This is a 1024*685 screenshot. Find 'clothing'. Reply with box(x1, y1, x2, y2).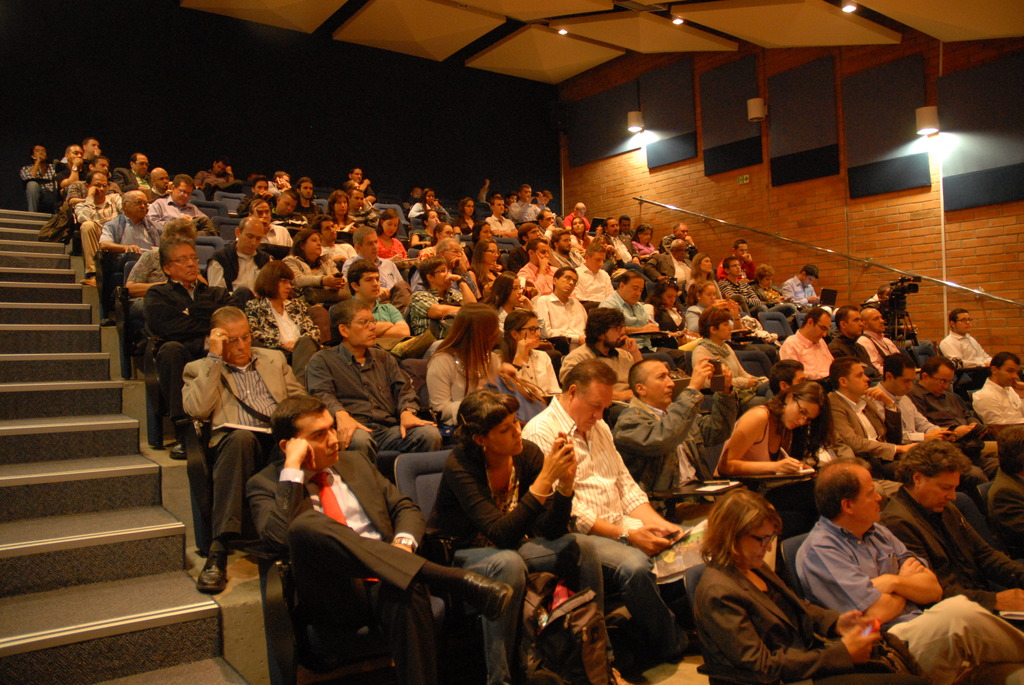
box(570, 269, 610, 299).
